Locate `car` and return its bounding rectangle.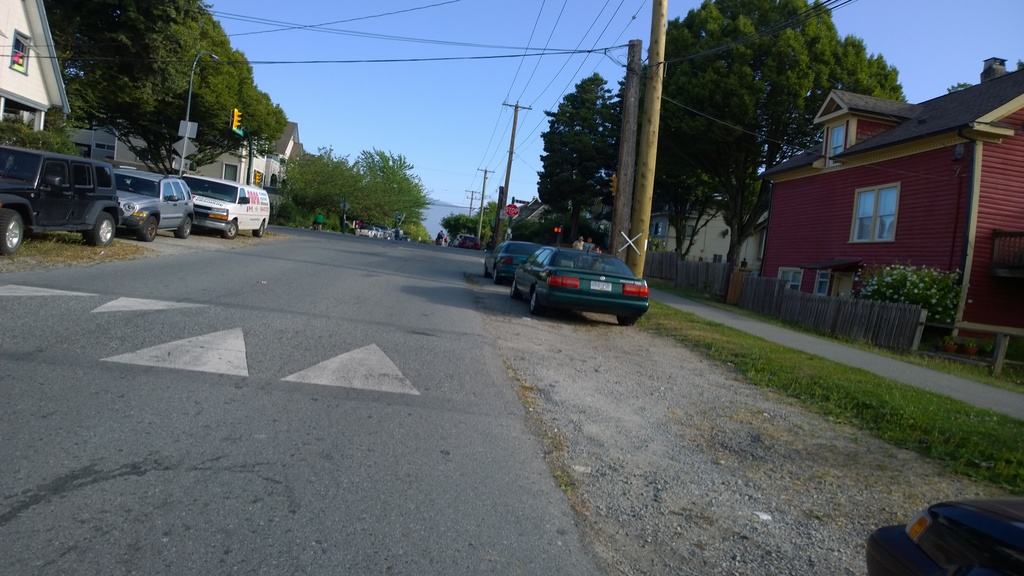
bbox=(0, 147, 121, 253).
